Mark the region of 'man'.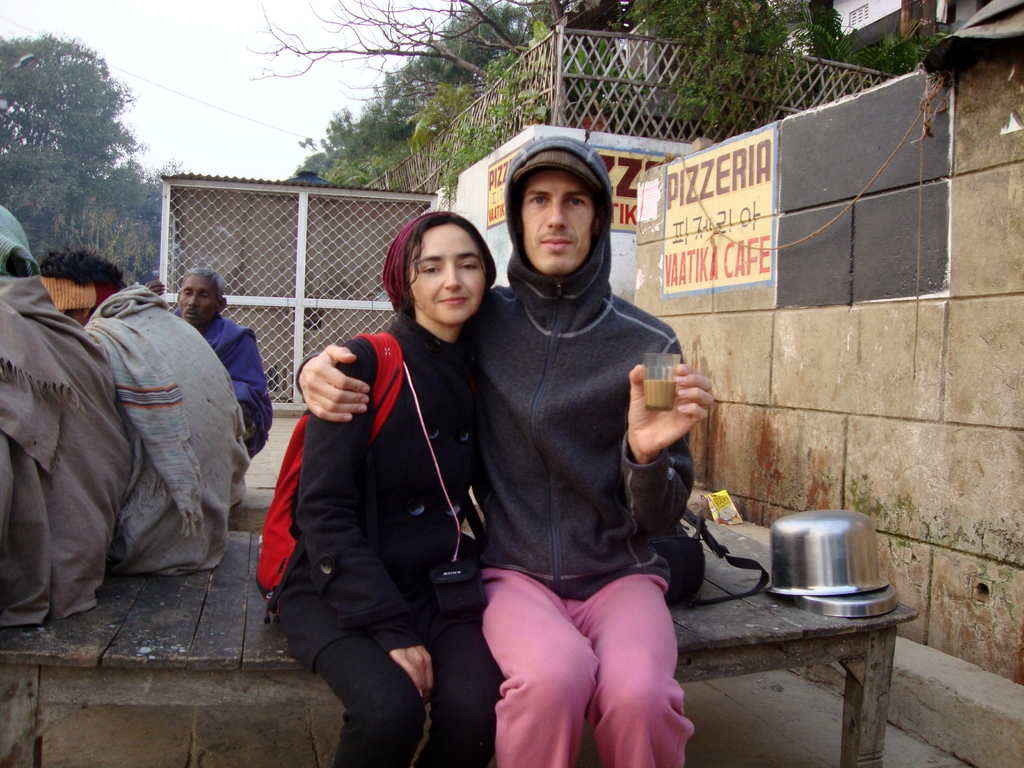
Region: x1=294, y1=136, x2=716, y2=767.
